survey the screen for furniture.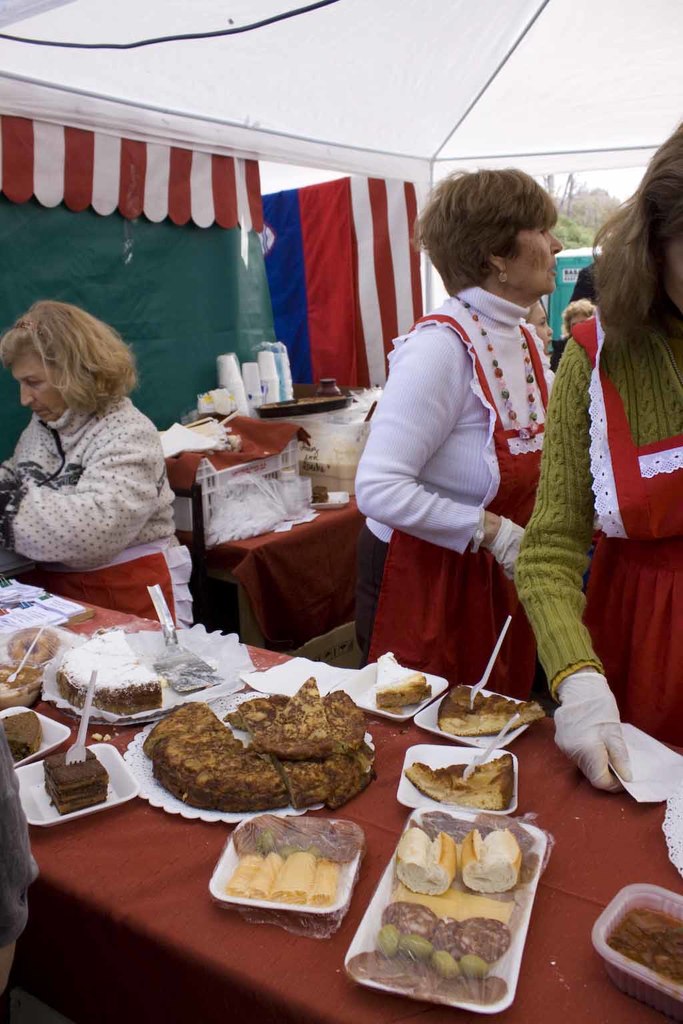
Survey found: 176, 380, 358, 651.
